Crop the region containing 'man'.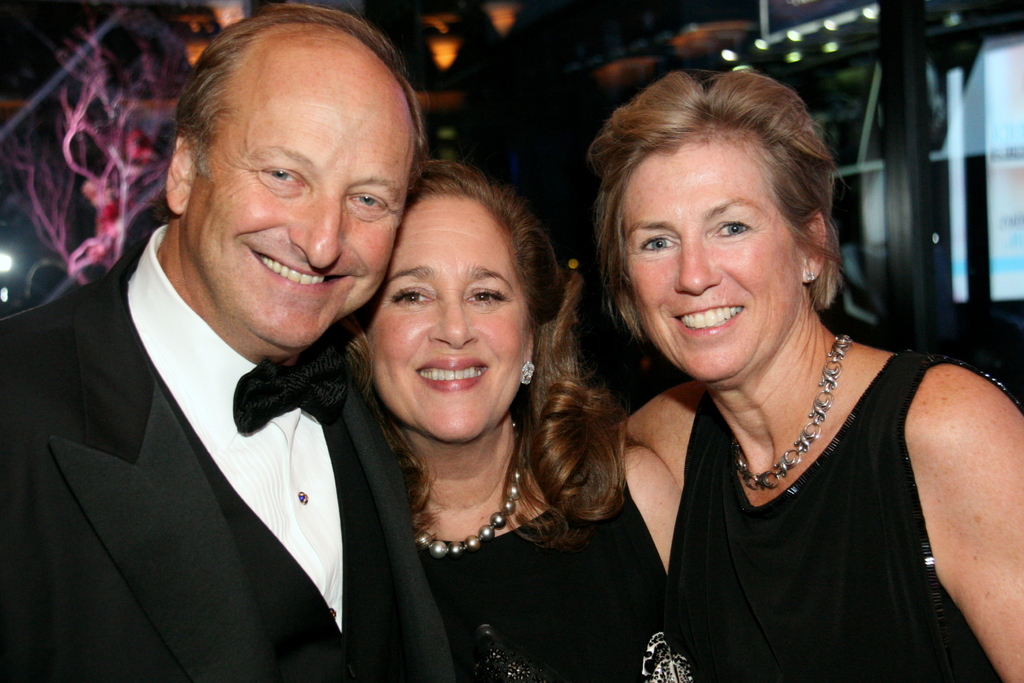
Crop region: <bbox>24, 22, 478, 682</bbox>.
